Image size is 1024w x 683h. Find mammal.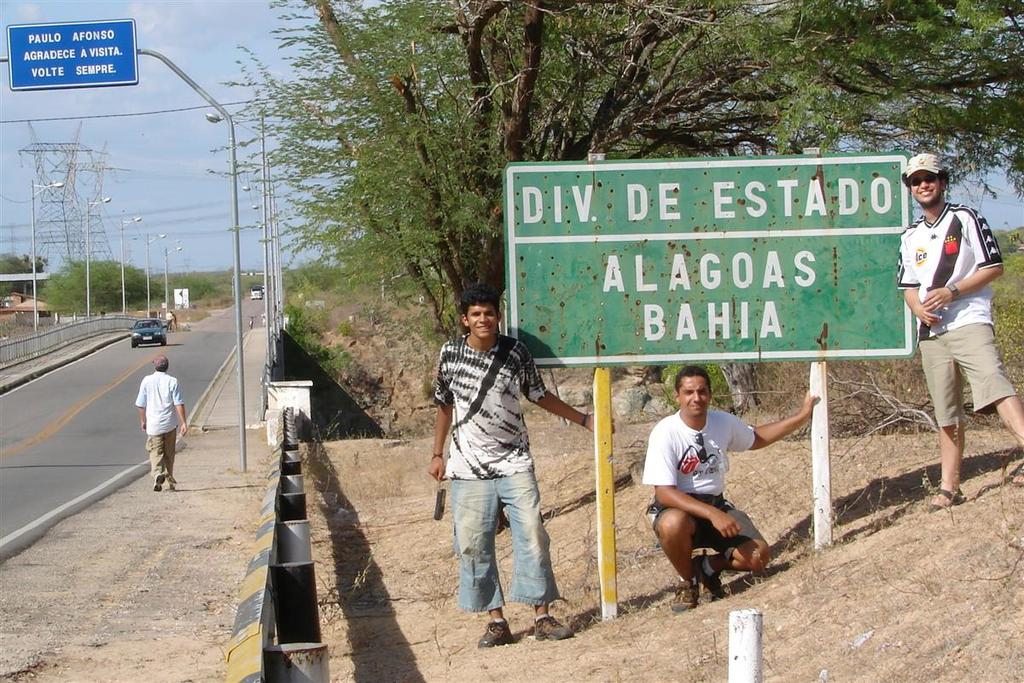
Rect(428, 279, 615, 648).
